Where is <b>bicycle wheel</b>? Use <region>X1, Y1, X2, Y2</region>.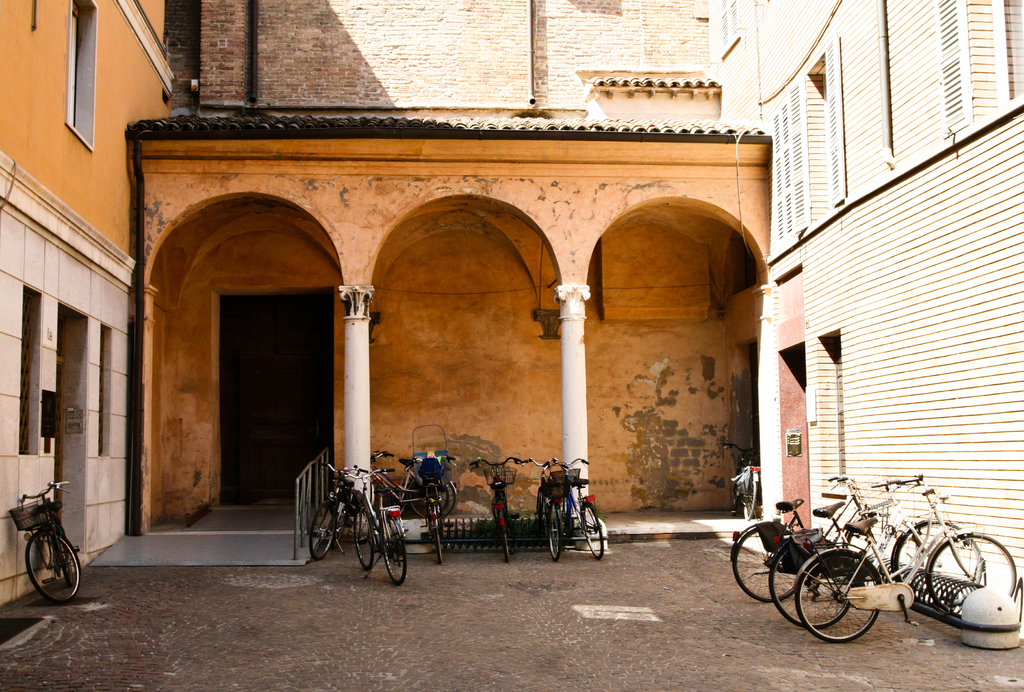
<region>330, 502, 351, 550</region>.
